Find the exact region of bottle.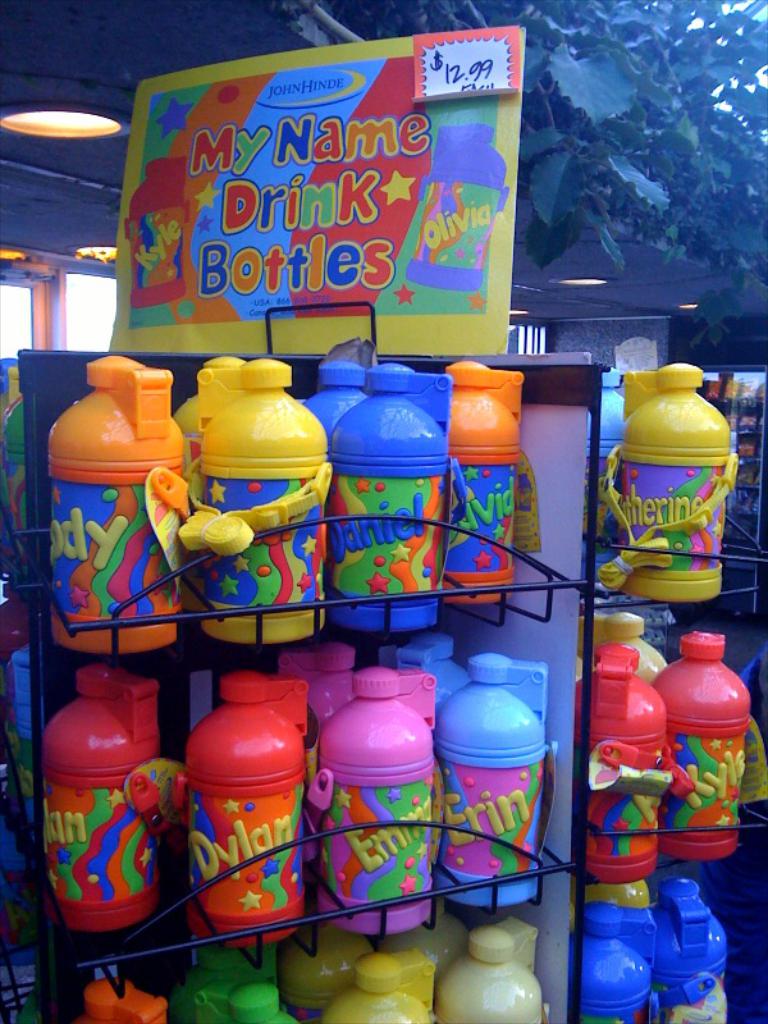
Exact region: (652, 882, 728, 1023).
